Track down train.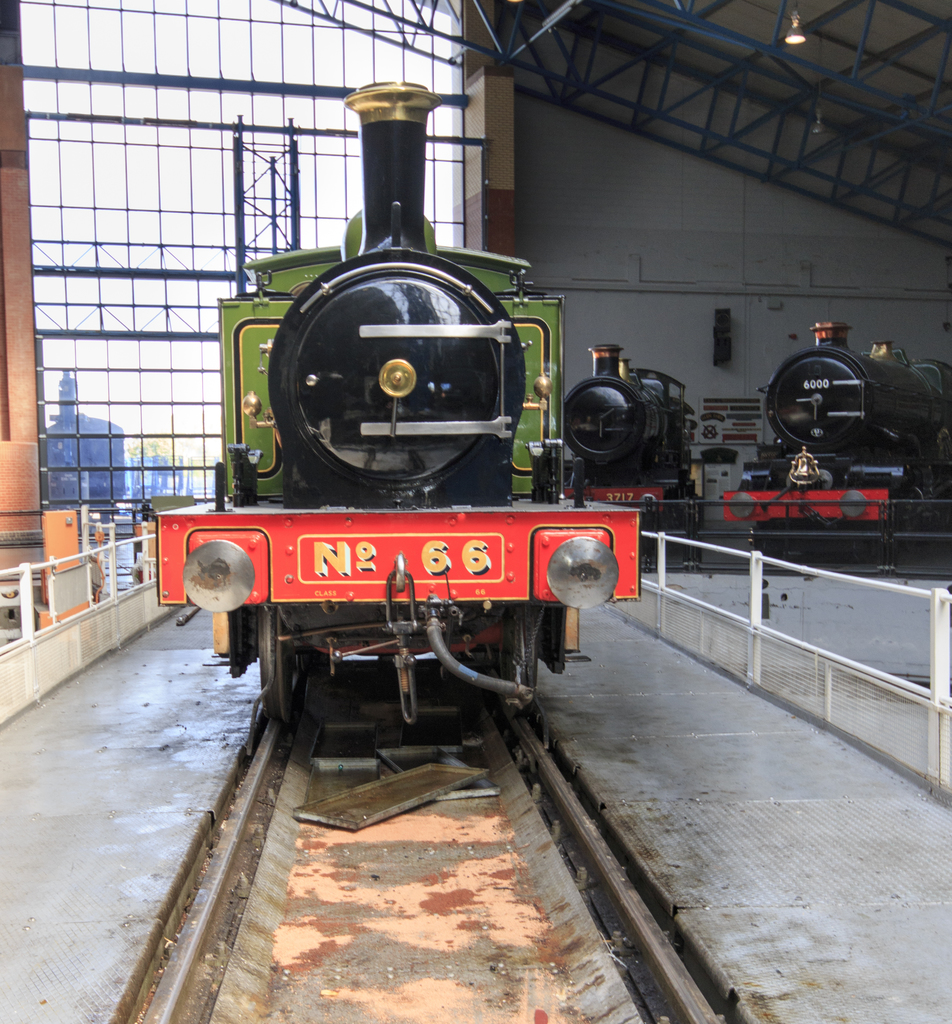
Tracked to box=[559, 337, 706, 572].
